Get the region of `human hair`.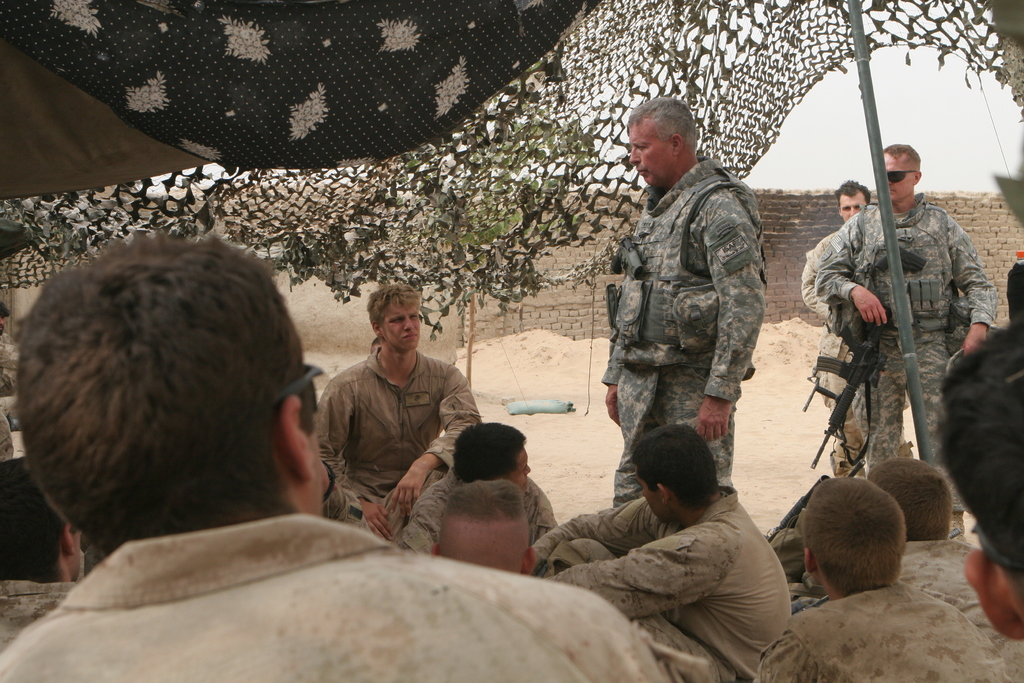
l=886, t=144, r=920, b=172.
